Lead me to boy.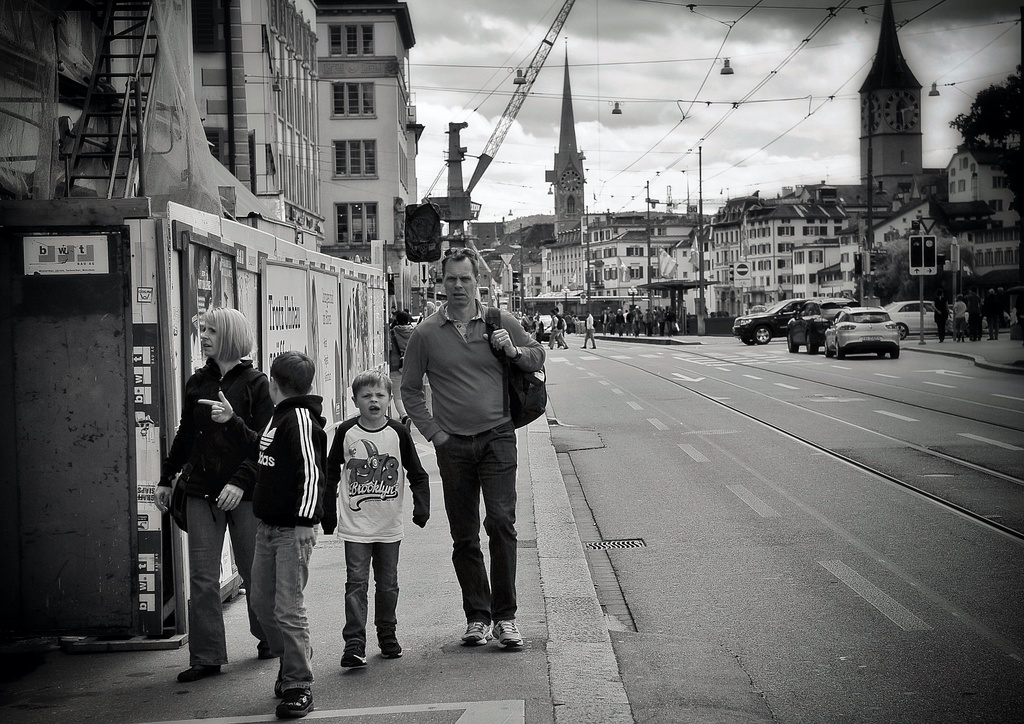
Lead to [195,354,324,721].
